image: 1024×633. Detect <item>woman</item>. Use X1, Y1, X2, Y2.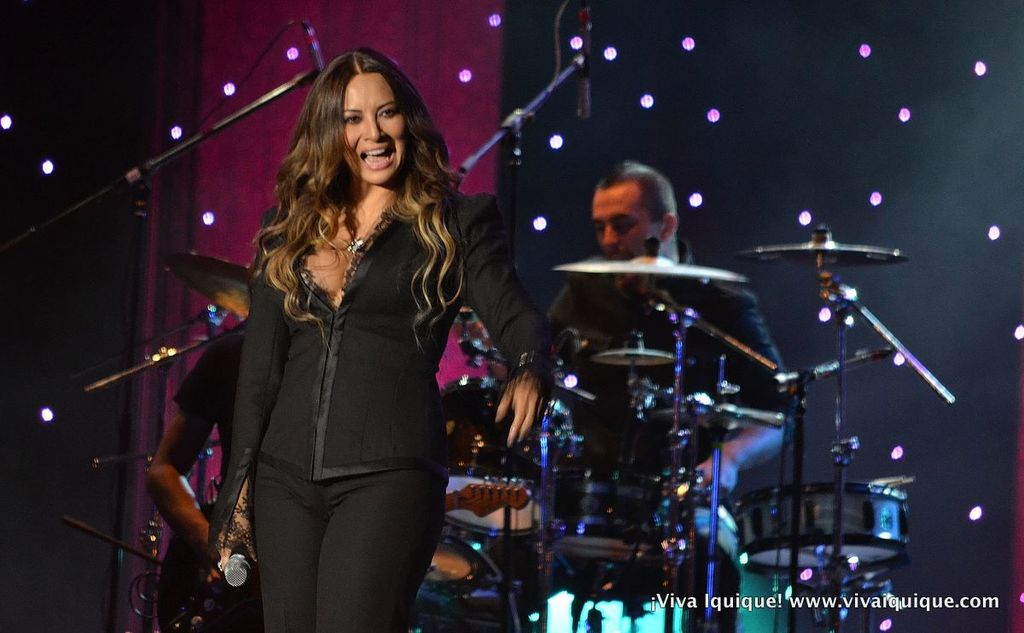
202, 39, 490, 623.
